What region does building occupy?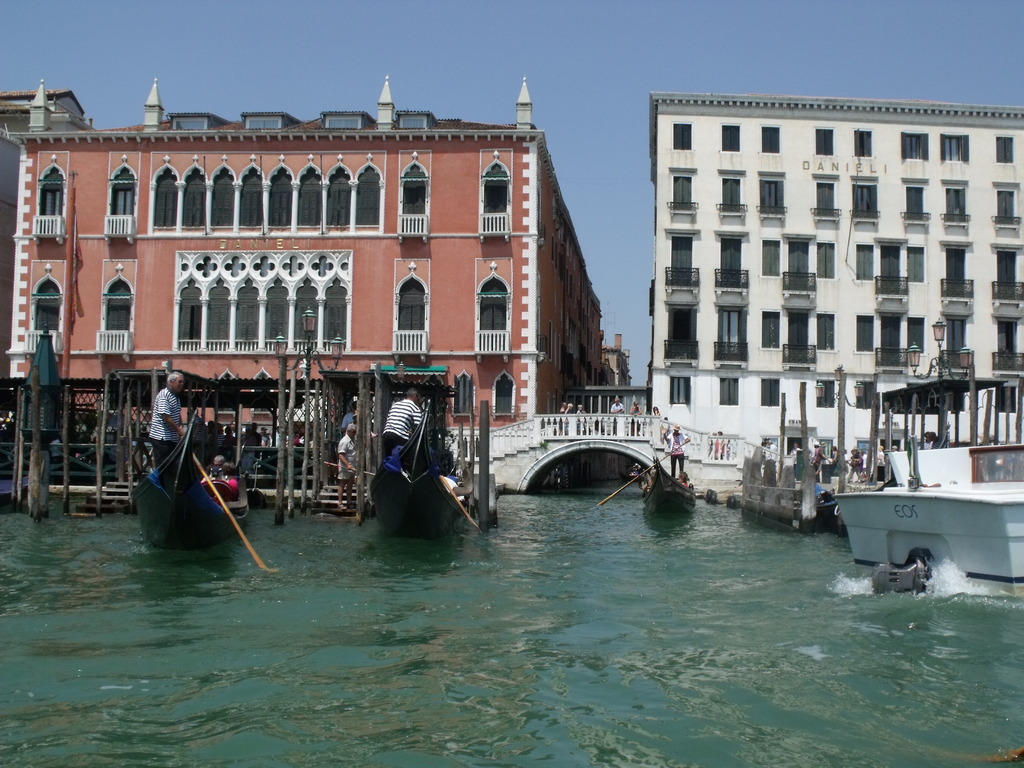
bbox(10, 77, 604, 458).
